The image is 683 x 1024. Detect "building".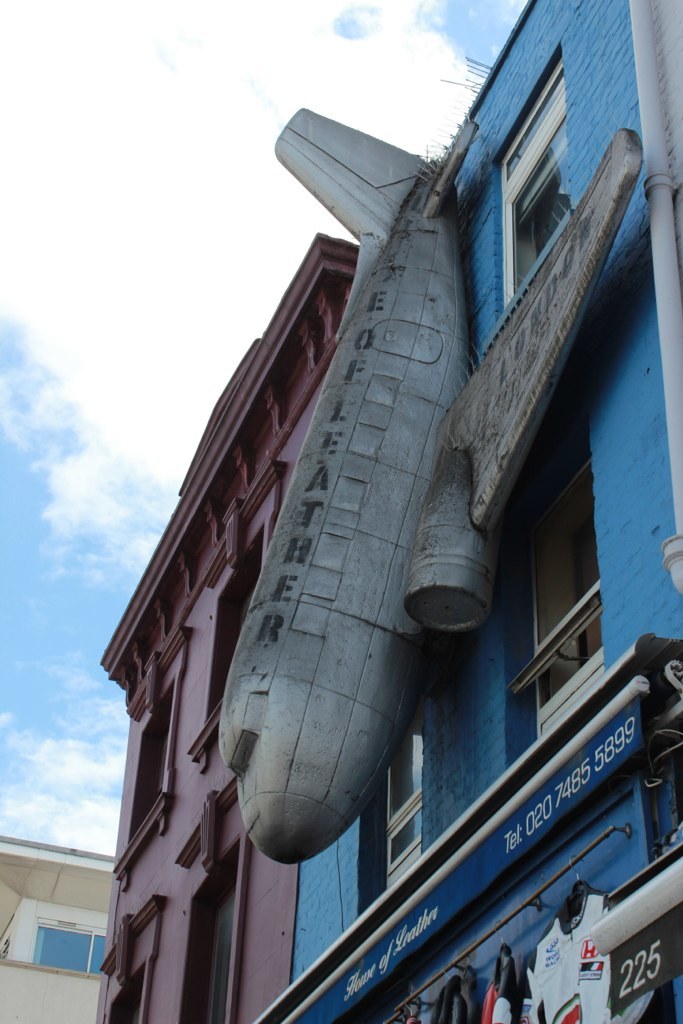
Detection: 291,0,682,1023.
